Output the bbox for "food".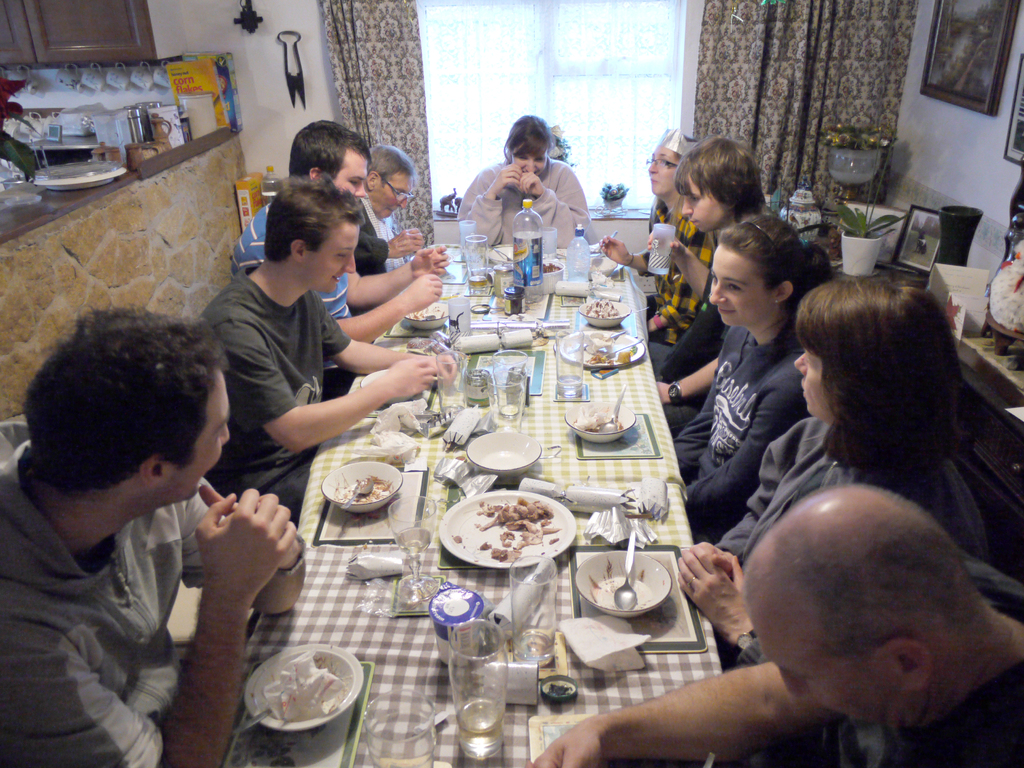
<box>262,655,348,717</box>.
